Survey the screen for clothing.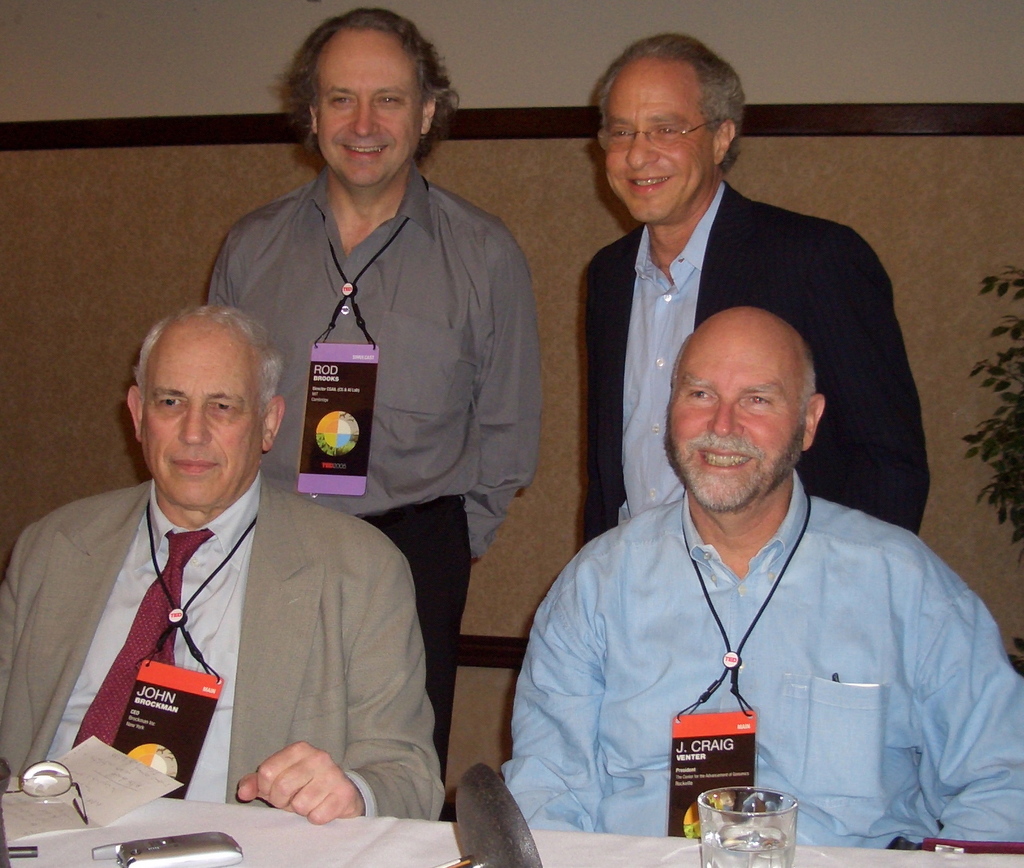
Survey found: [x1=501, y1=466, x2=1023, y2=856].
